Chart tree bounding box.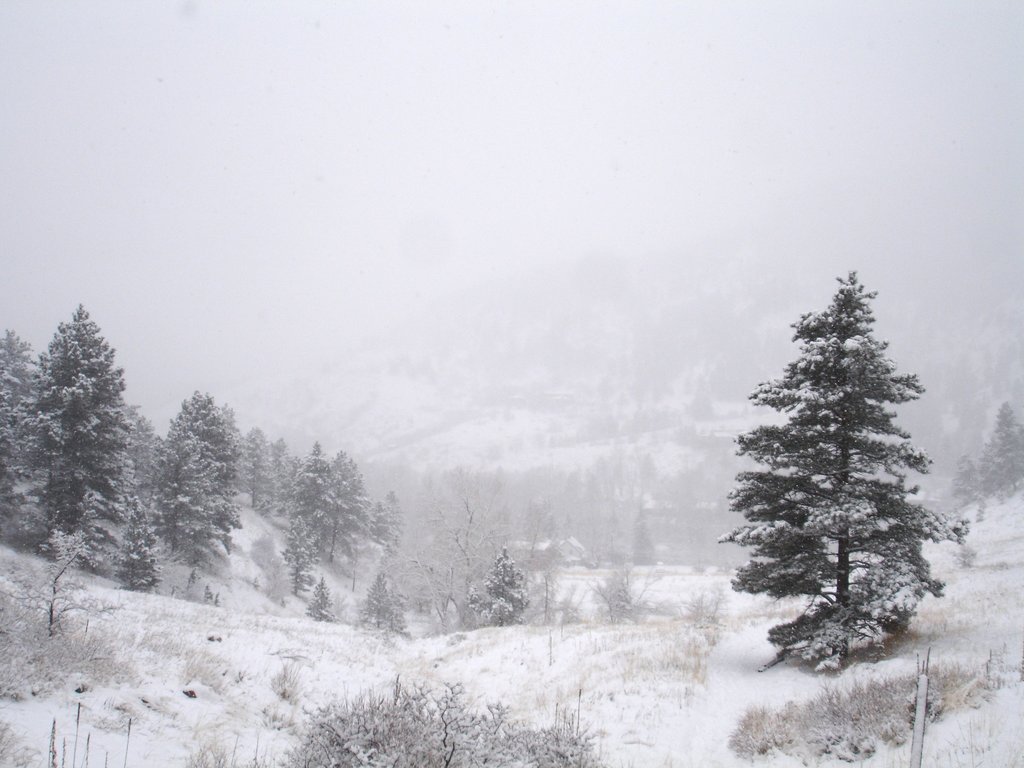
Charted: [left=234, top=422, right=275, bottom=511].
